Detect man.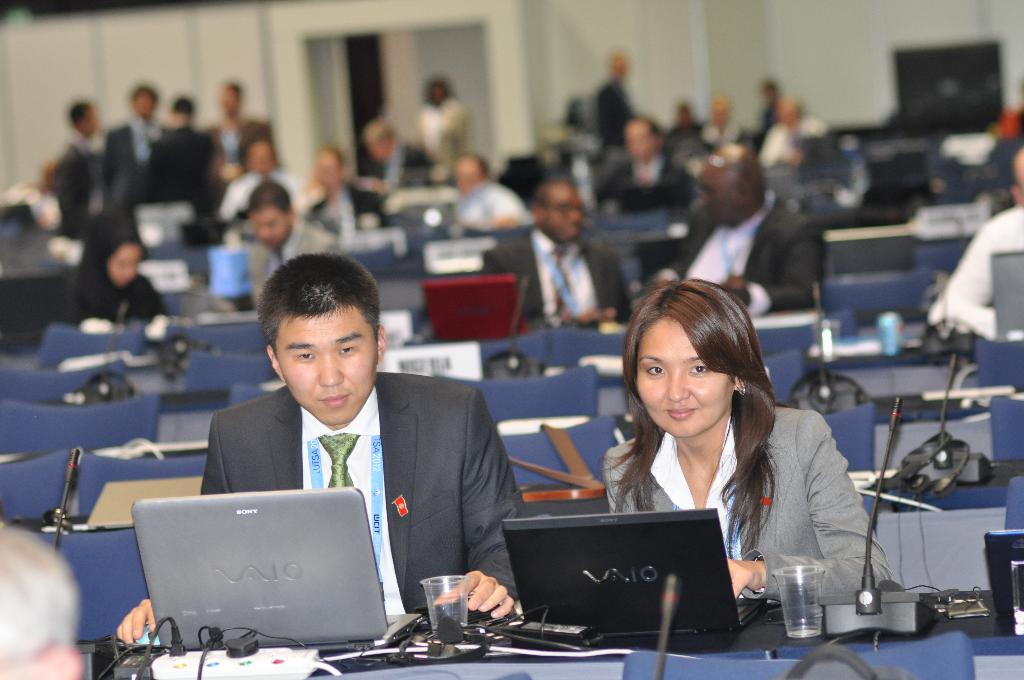
Detected at pyautogui.locateOnScreen(358, 114, 438, 188).
